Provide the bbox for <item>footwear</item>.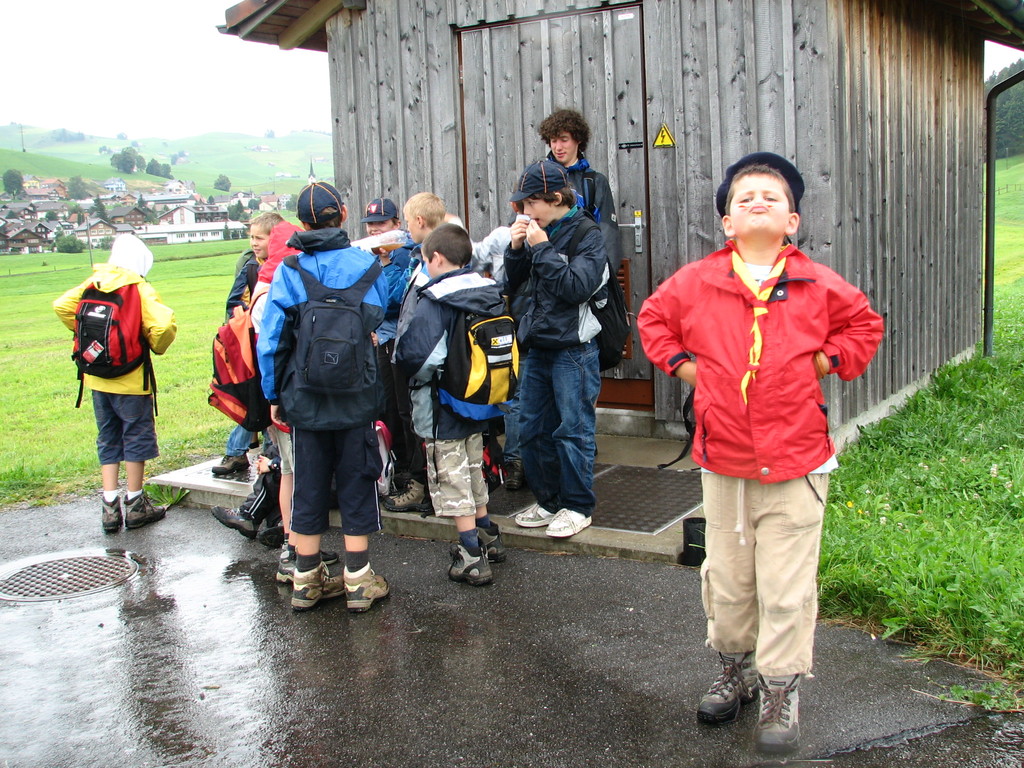
BBox(515, 504, 554, 525).
